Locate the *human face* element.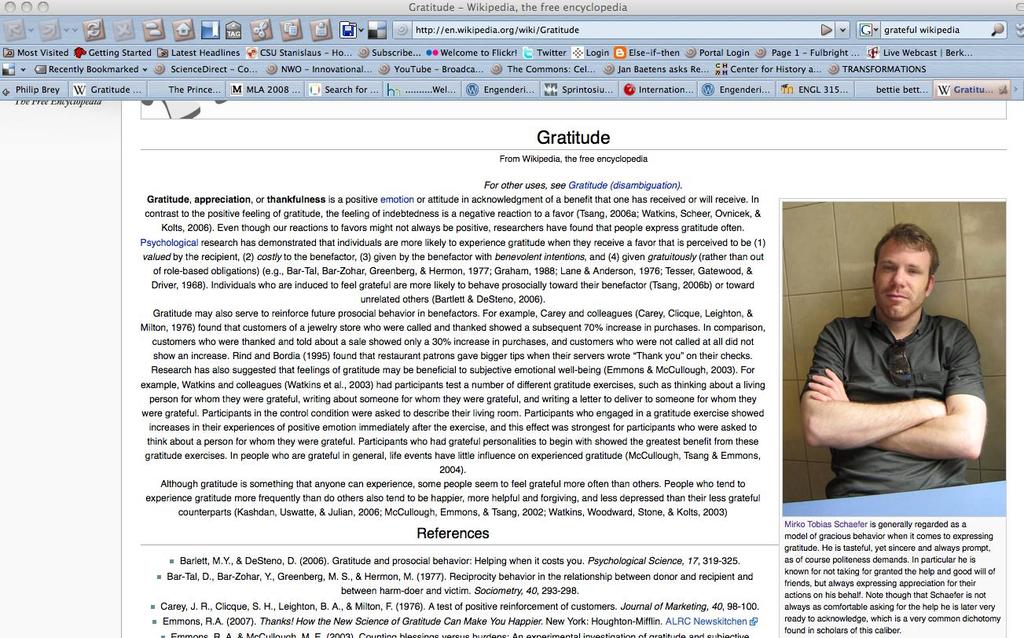
Element bbox: <region>872, 238, 934, 321</region>.
